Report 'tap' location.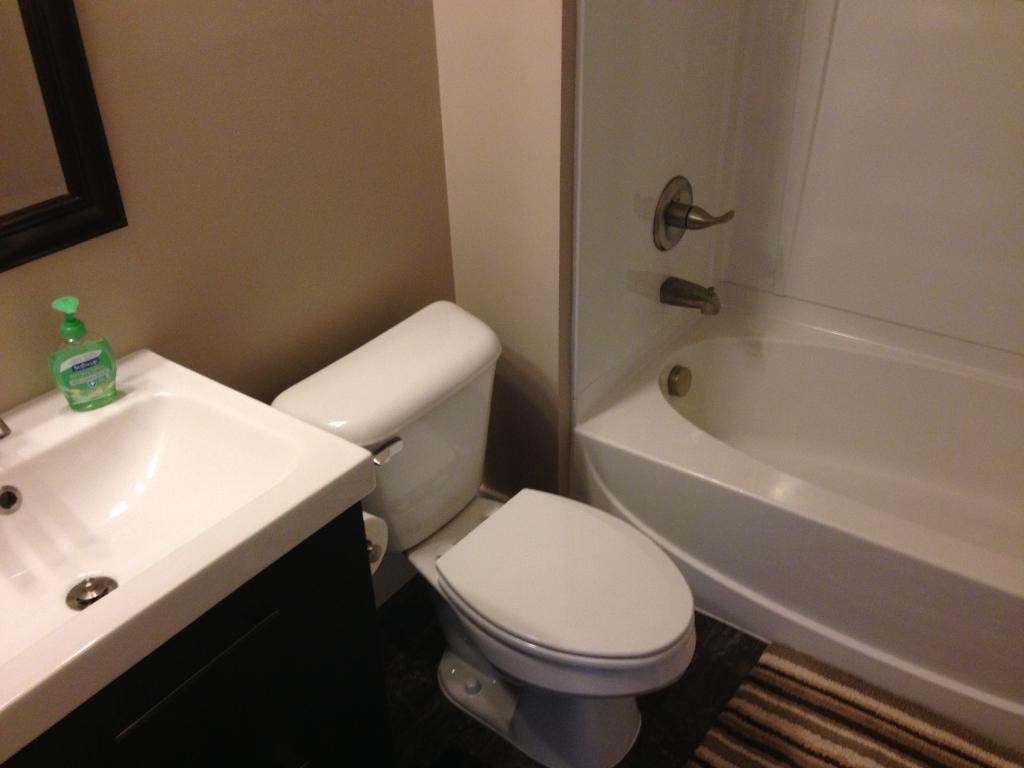
Report: region(661, 278, 721, 319).
